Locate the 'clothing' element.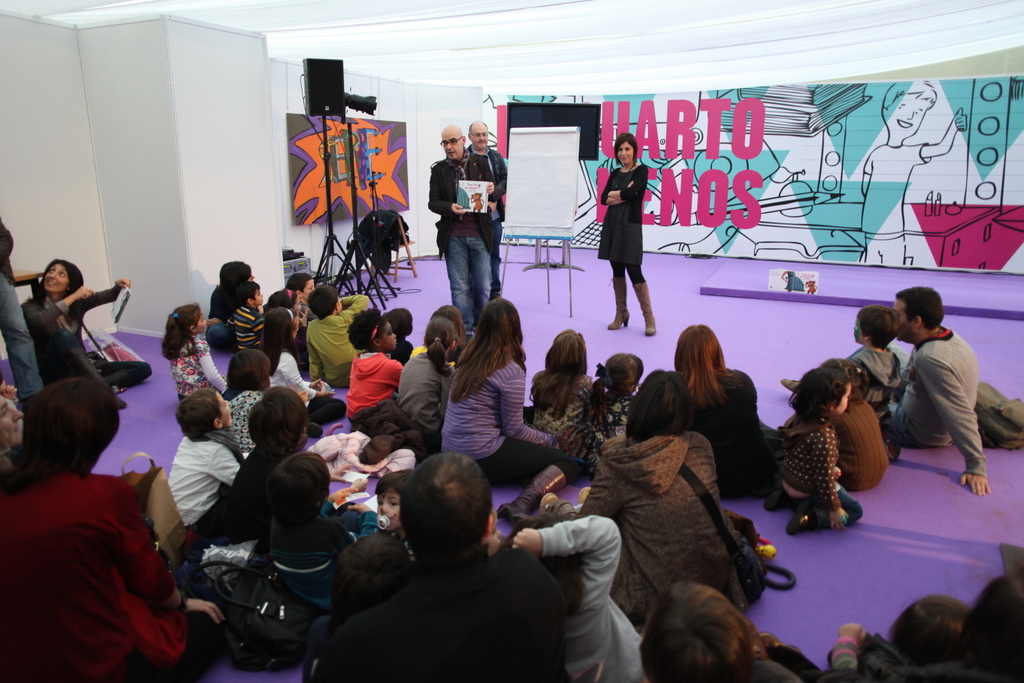
Element bbox: <box>15,415,182,676</box>.
